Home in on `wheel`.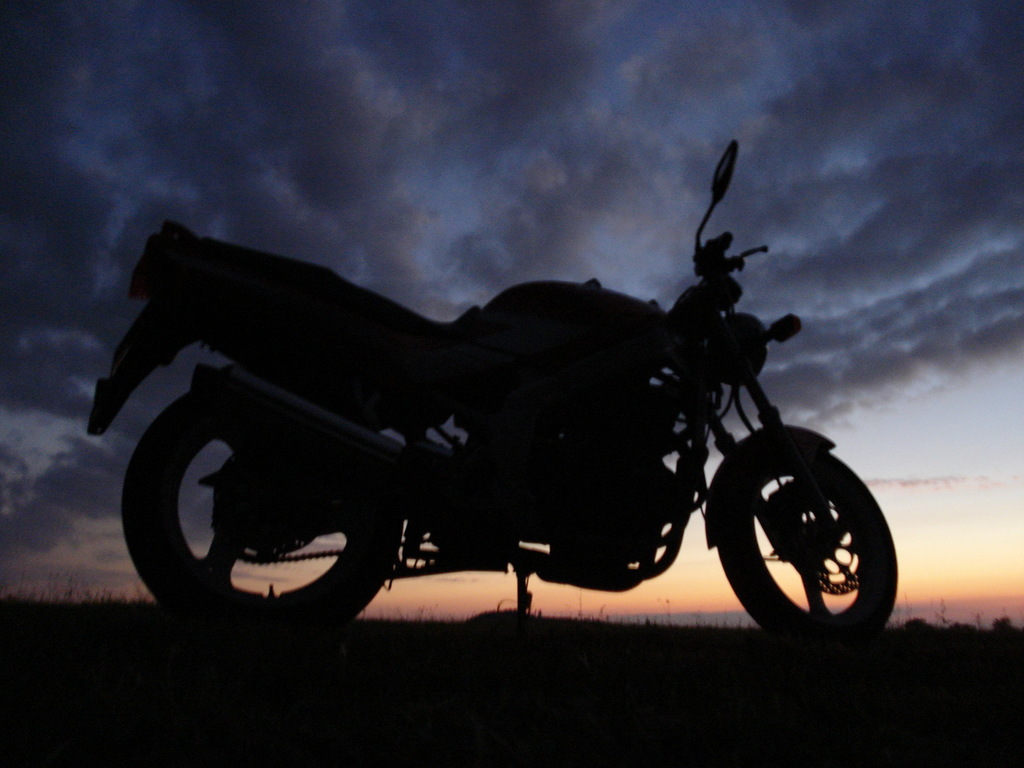
Homed in at box=[118, 362, 404, 648].
